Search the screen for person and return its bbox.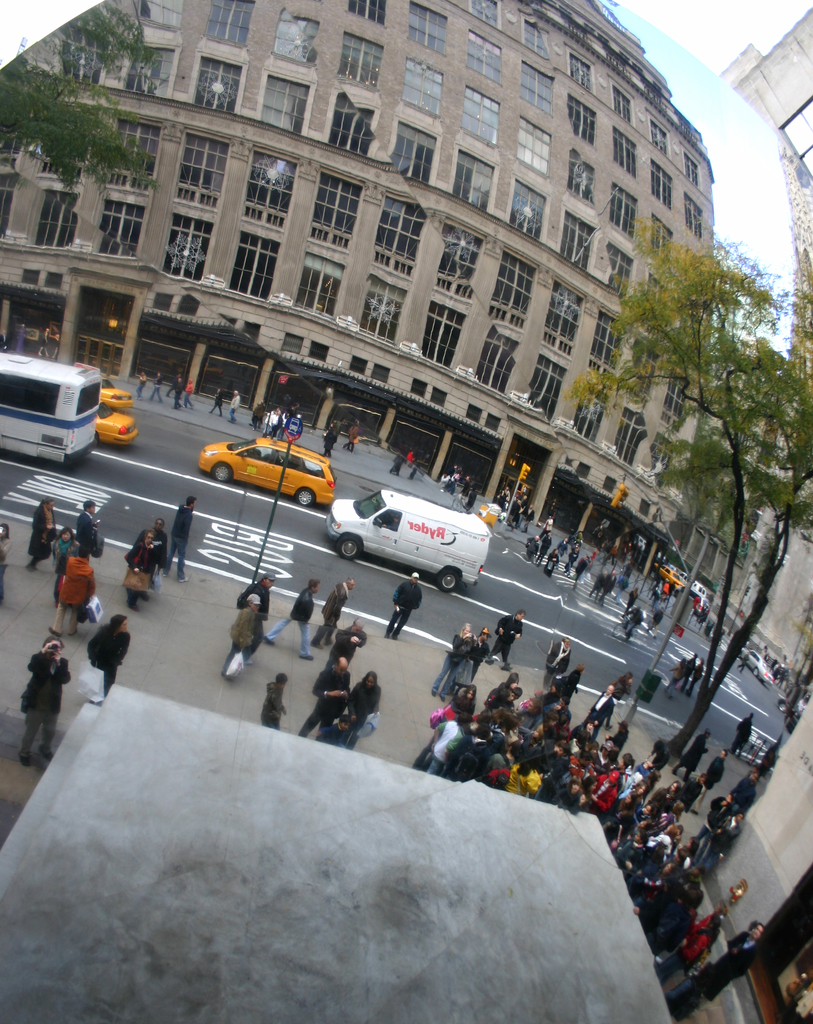
Found: left=97, top=610, right=134, bottom=694.
